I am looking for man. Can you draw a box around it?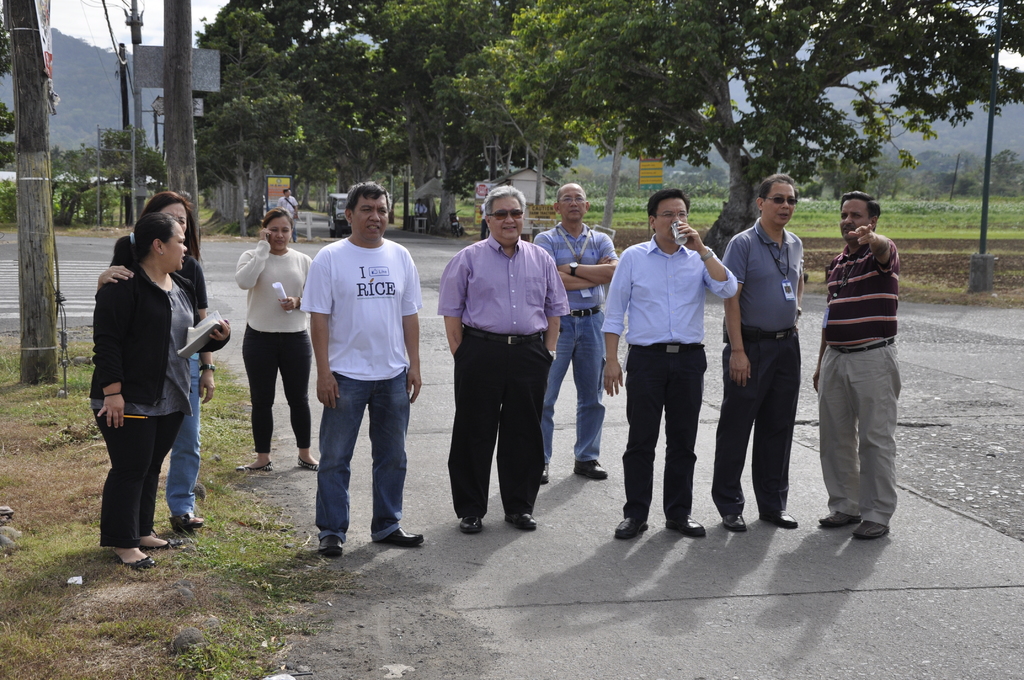
Sure, the bounding box is 294 181 425 551.
